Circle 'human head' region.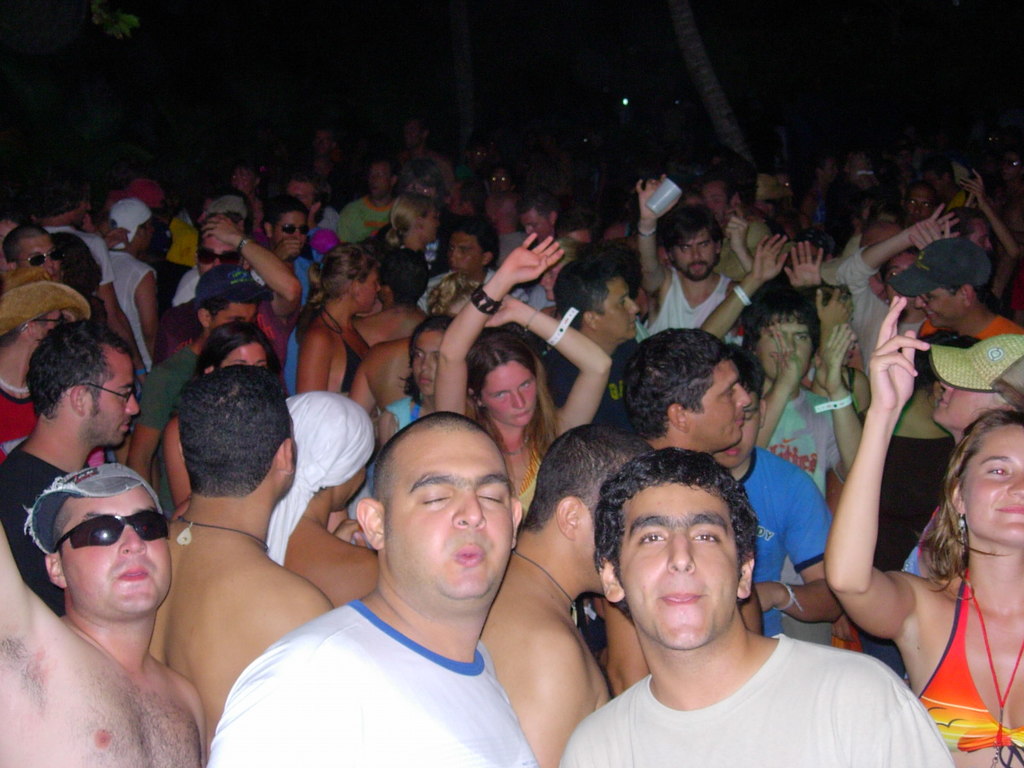
Region: [880,246,921,311].
